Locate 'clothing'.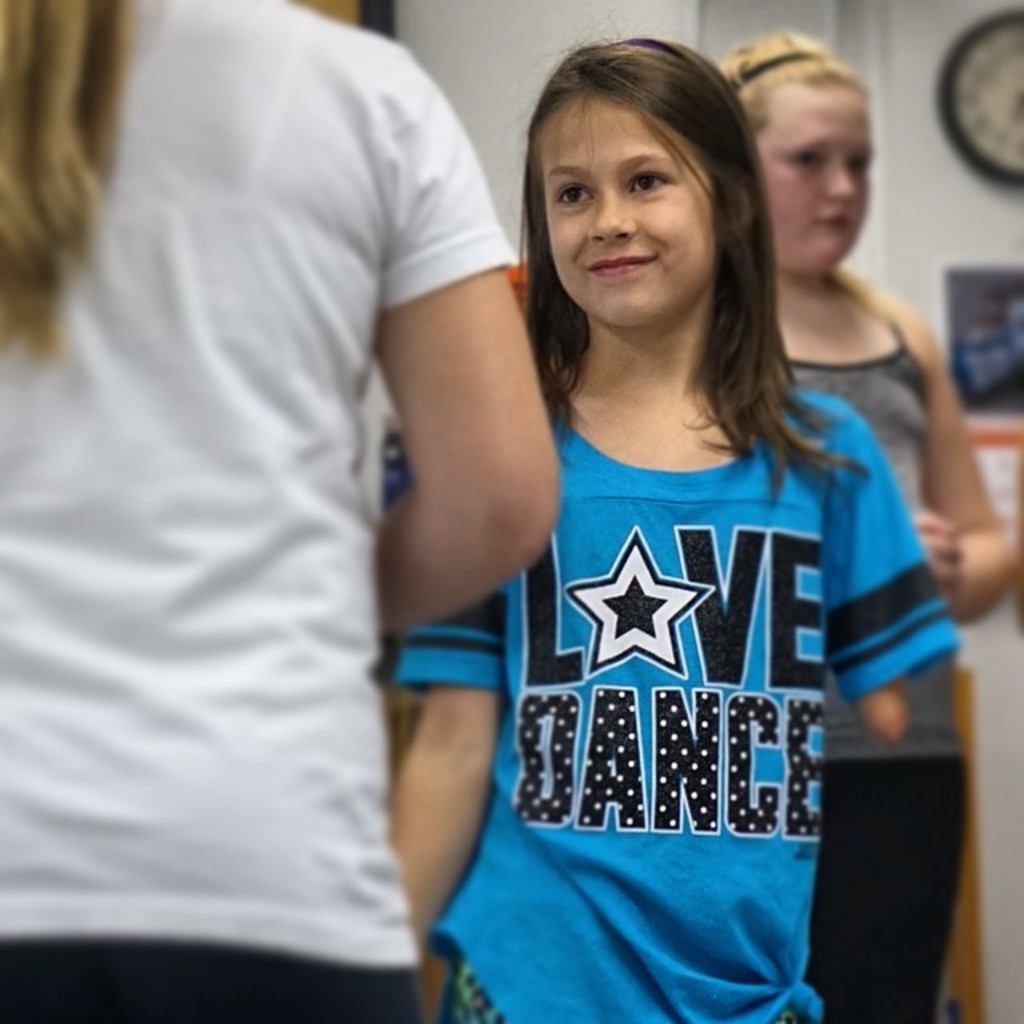
Bounding box: box(0, 0, 514, 1022).
